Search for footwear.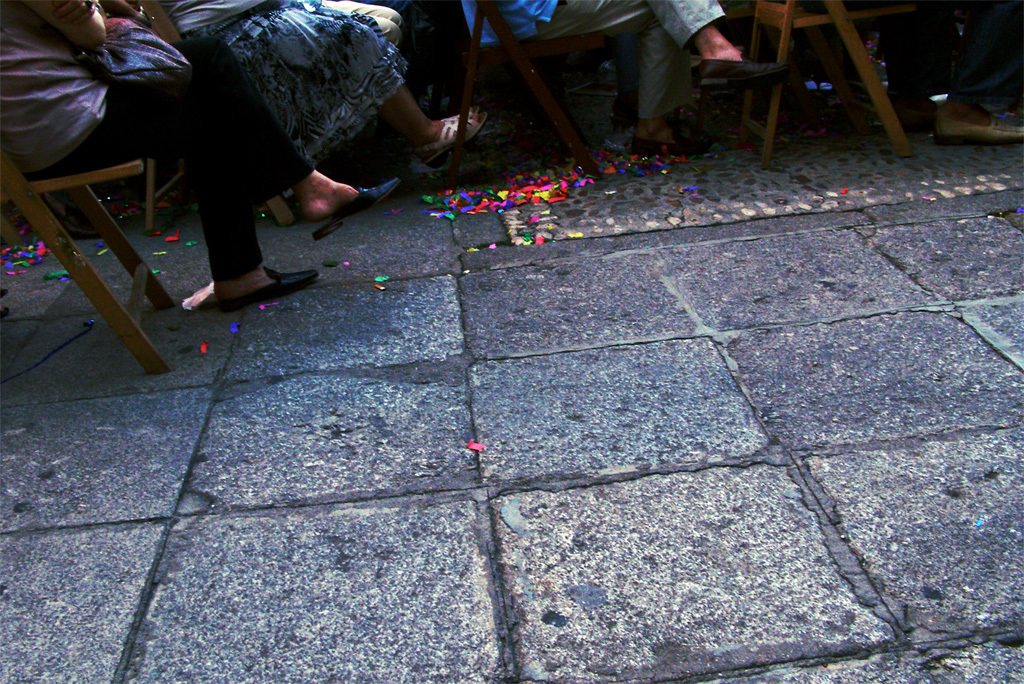
Found at [x1=408, y1=110, x2=485, y2=171].
